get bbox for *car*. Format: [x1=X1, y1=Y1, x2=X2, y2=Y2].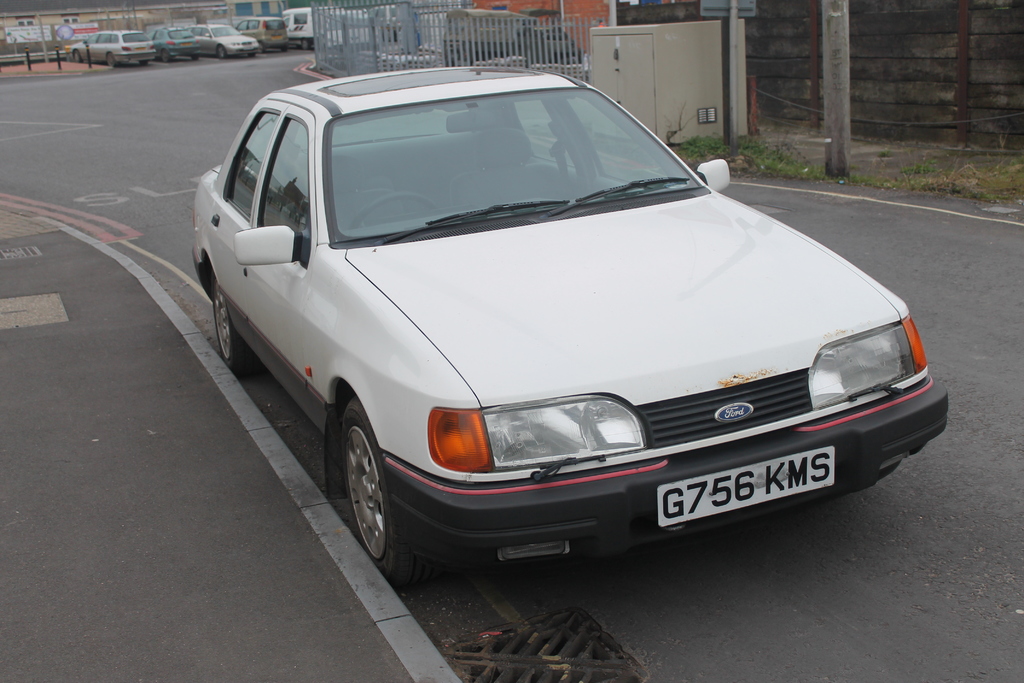
[x1=193, y1=67, x2=945, y2=580].
